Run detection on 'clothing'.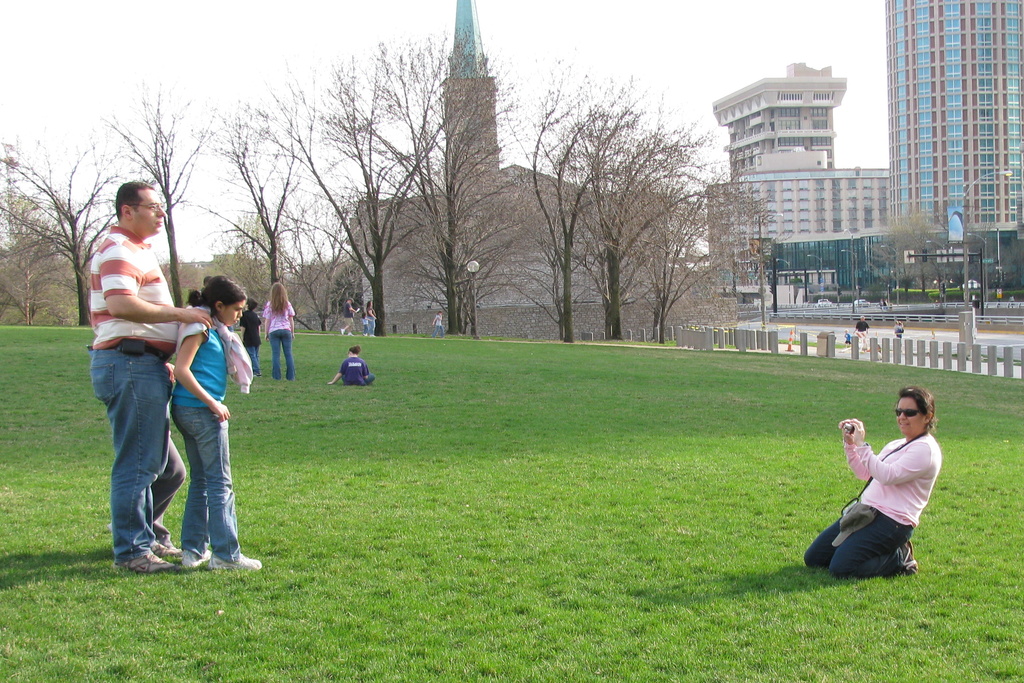
Result: [x1=261, y1=302, x2=300, y2=393].
